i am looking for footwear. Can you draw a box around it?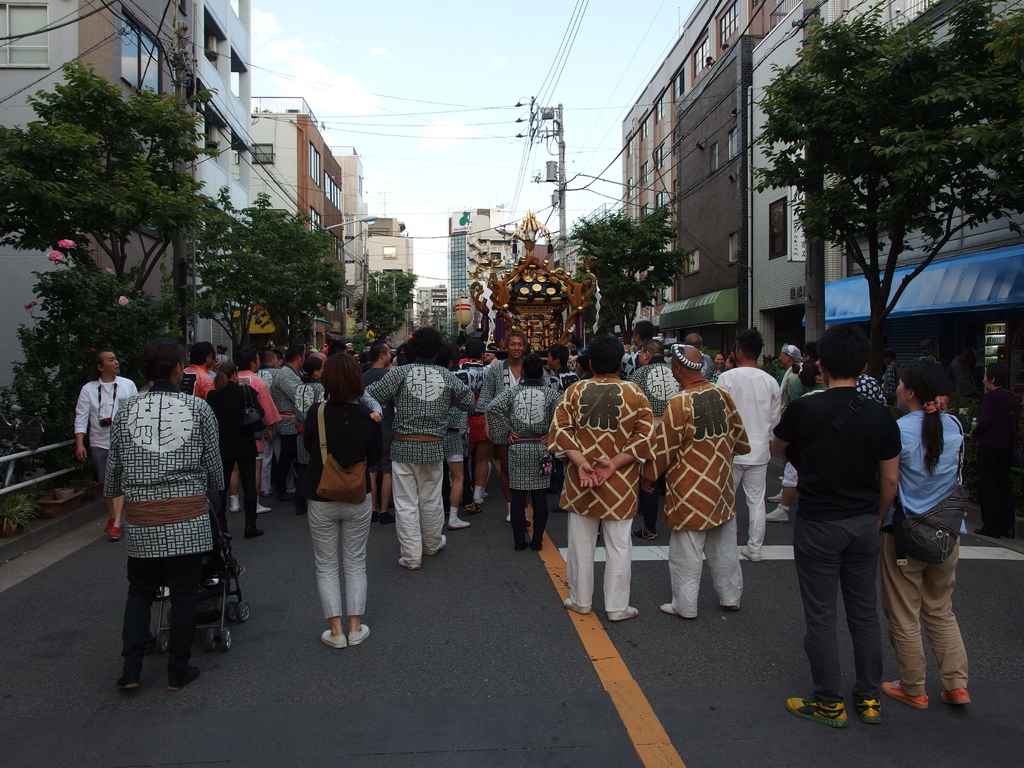
Sure, the bounding box is [x1=461, y1=502, x2=481, y2=513].
